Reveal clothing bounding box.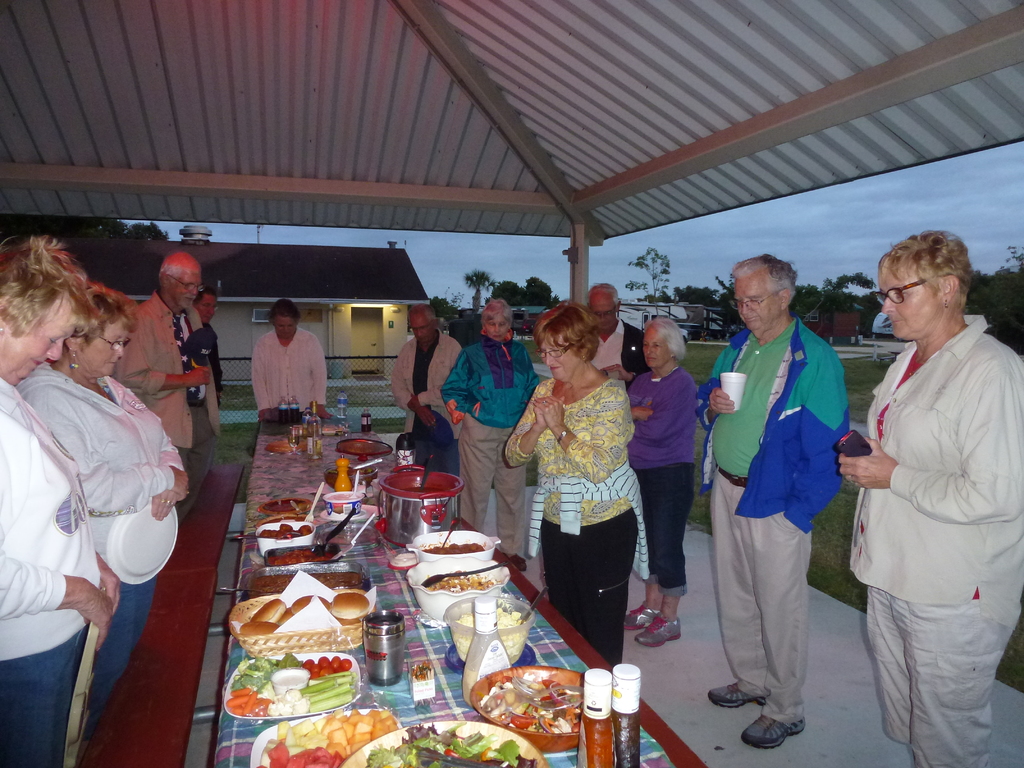
Revealed: [left=252, top=325, right=329, bottom=413].
